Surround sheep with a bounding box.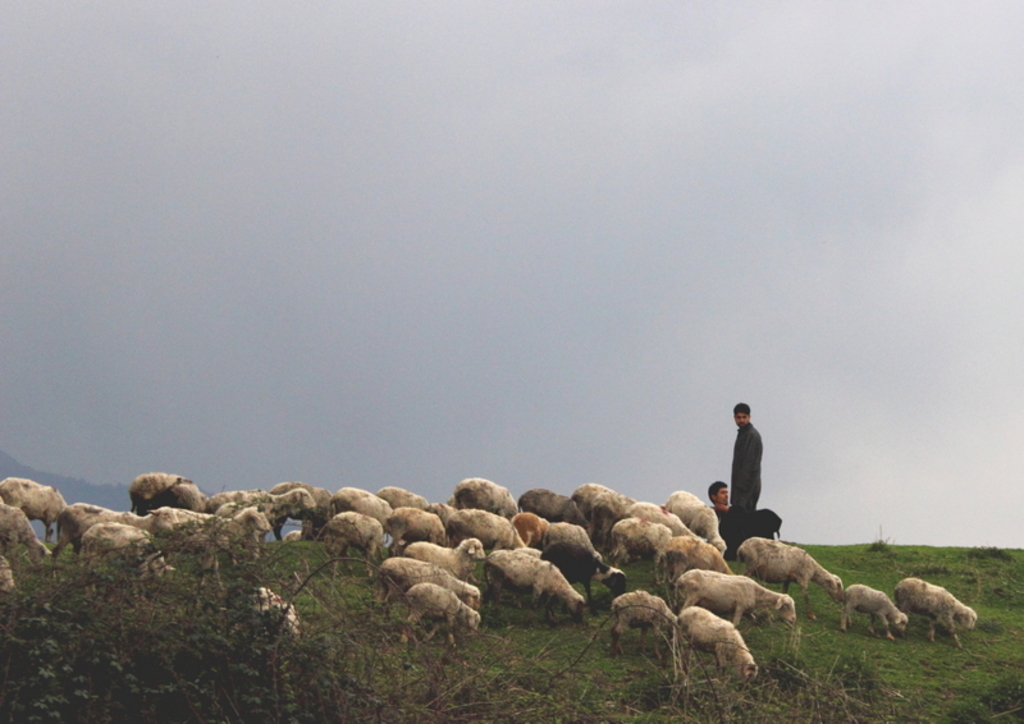
x1=452, y1=508, x2=524, y2=542.
